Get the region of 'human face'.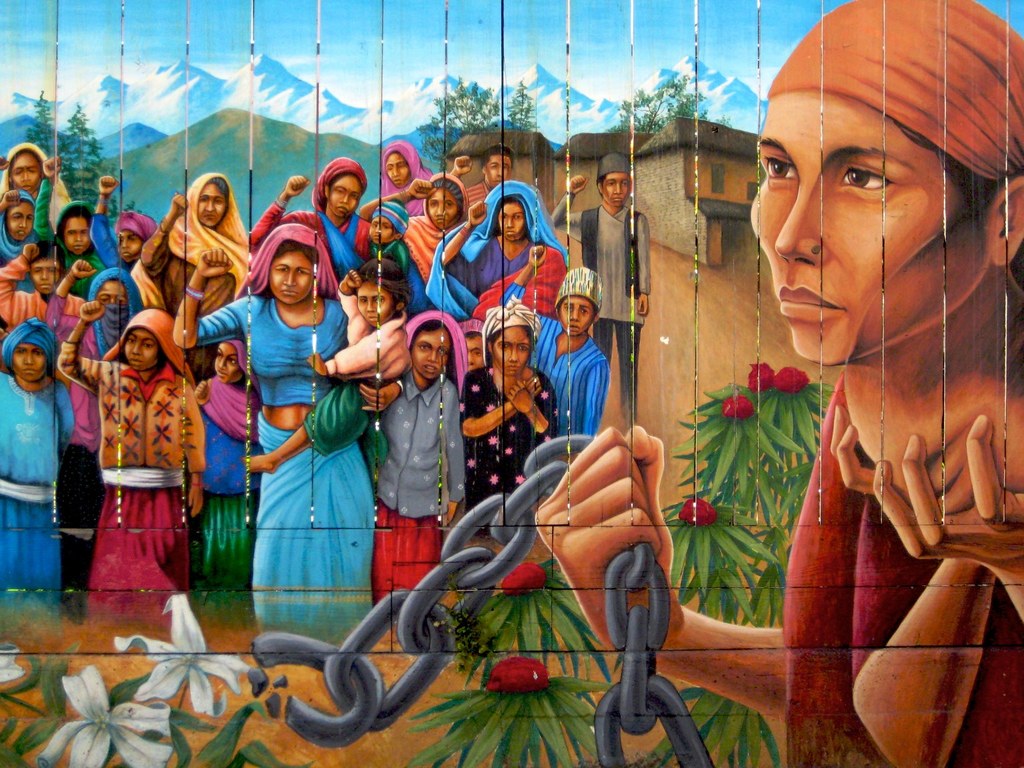
left=385, top=154, right=411, bottom=189.
